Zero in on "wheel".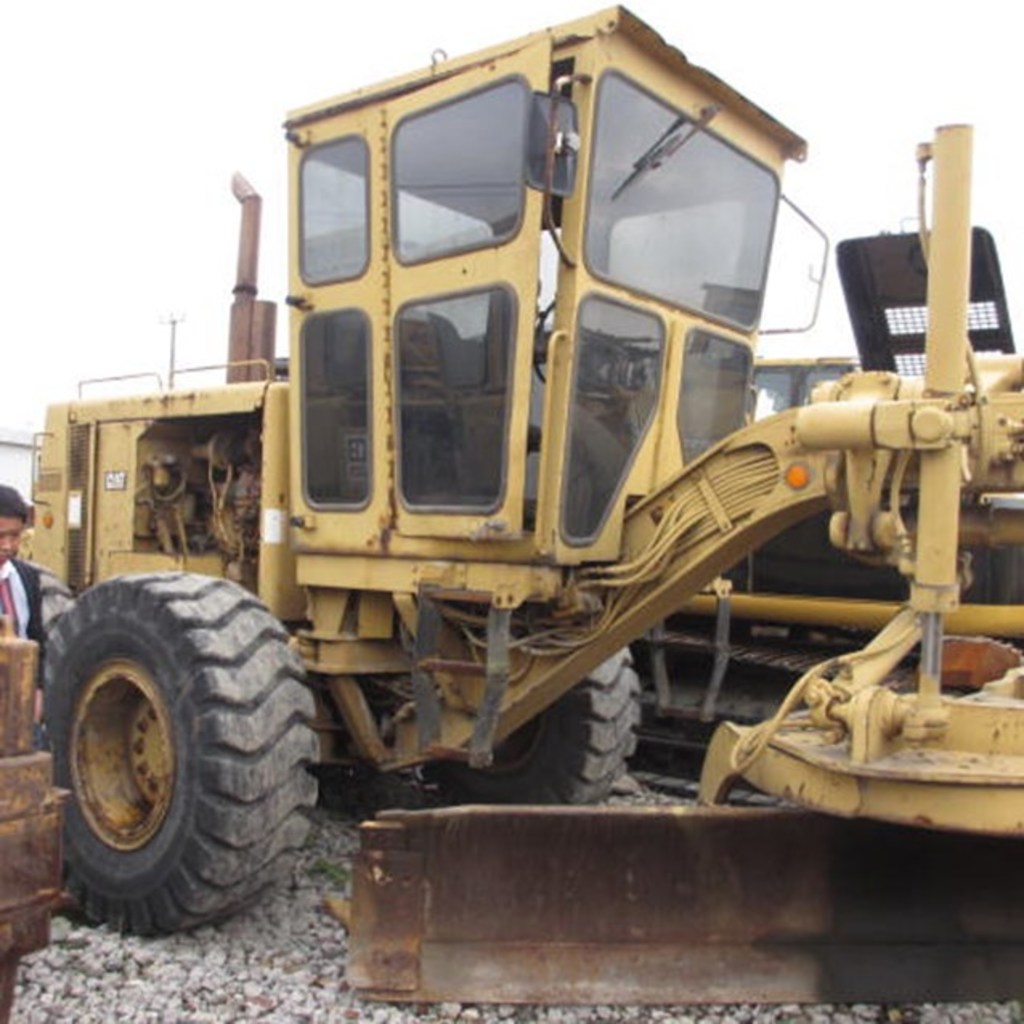
Zeroed in: {"x1": 417, "y1": 639, "x2": 640, "y2": 807}.
